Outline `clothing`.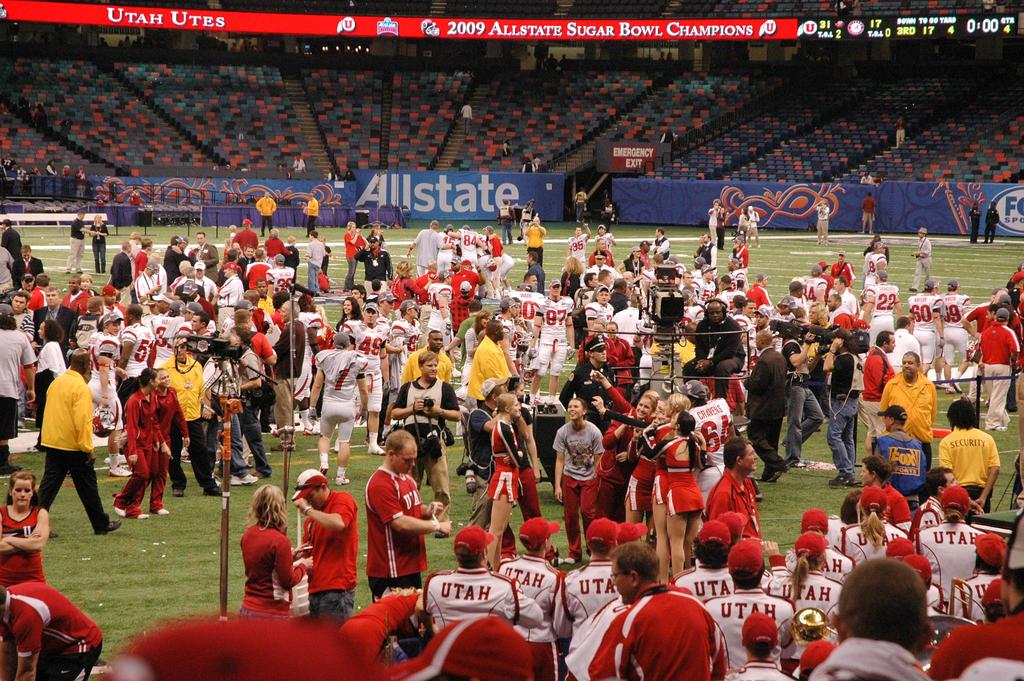
Outline: x1=814, y1=204, x2=830, y2=235.
